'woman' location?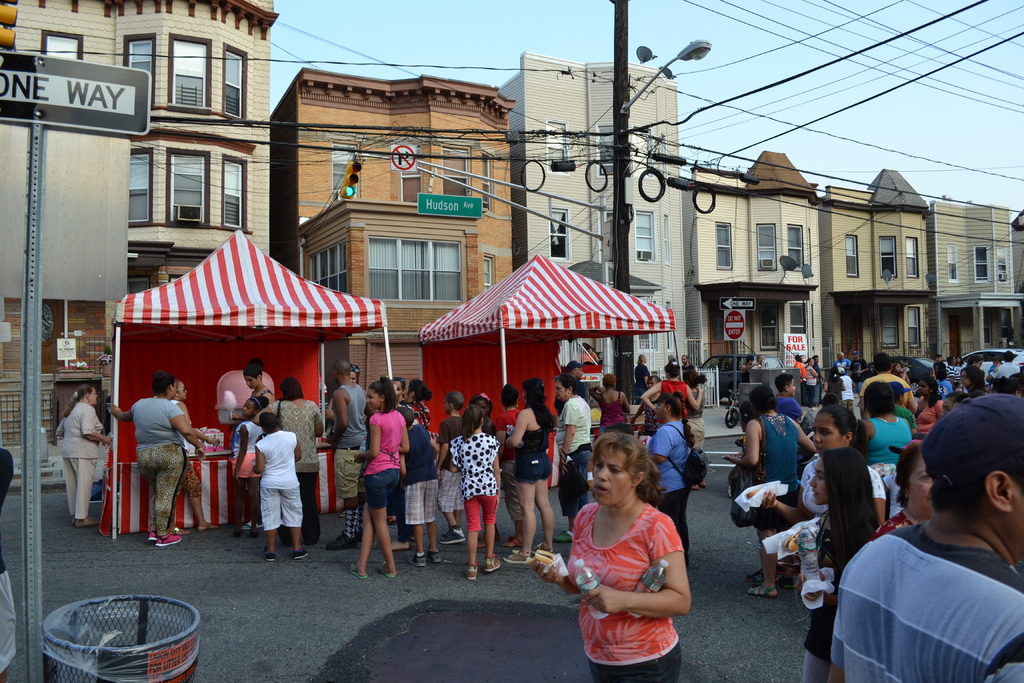
863:436:950:545
